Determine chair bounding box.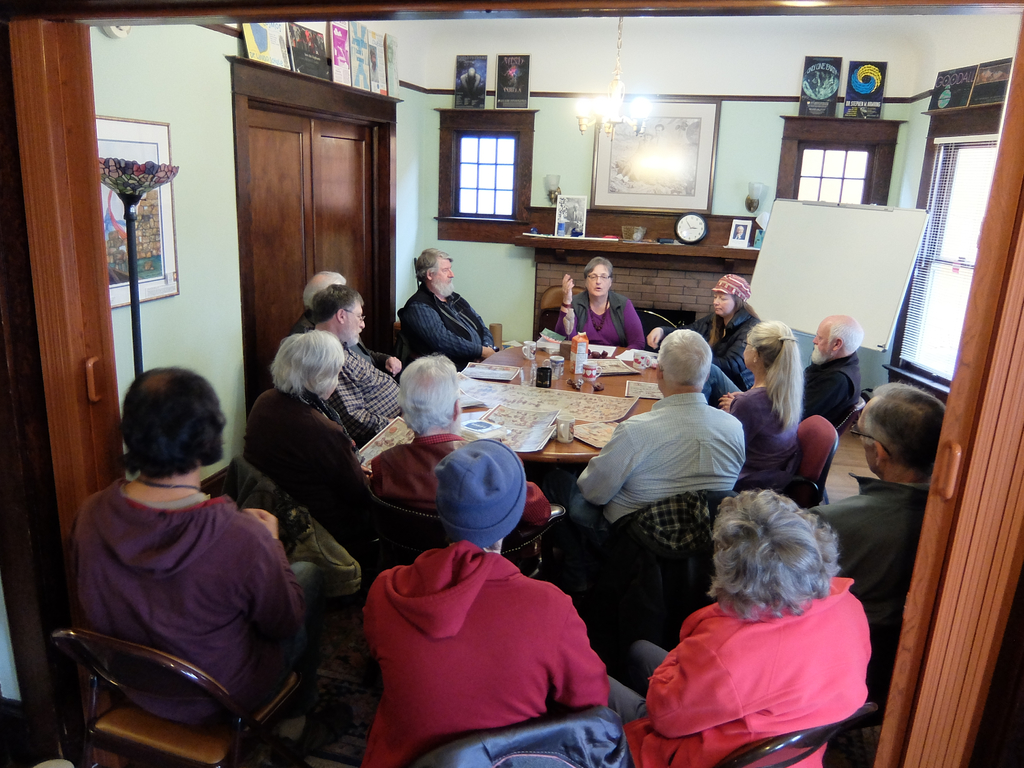
Determined: detection(707, 699, 881, 767).
